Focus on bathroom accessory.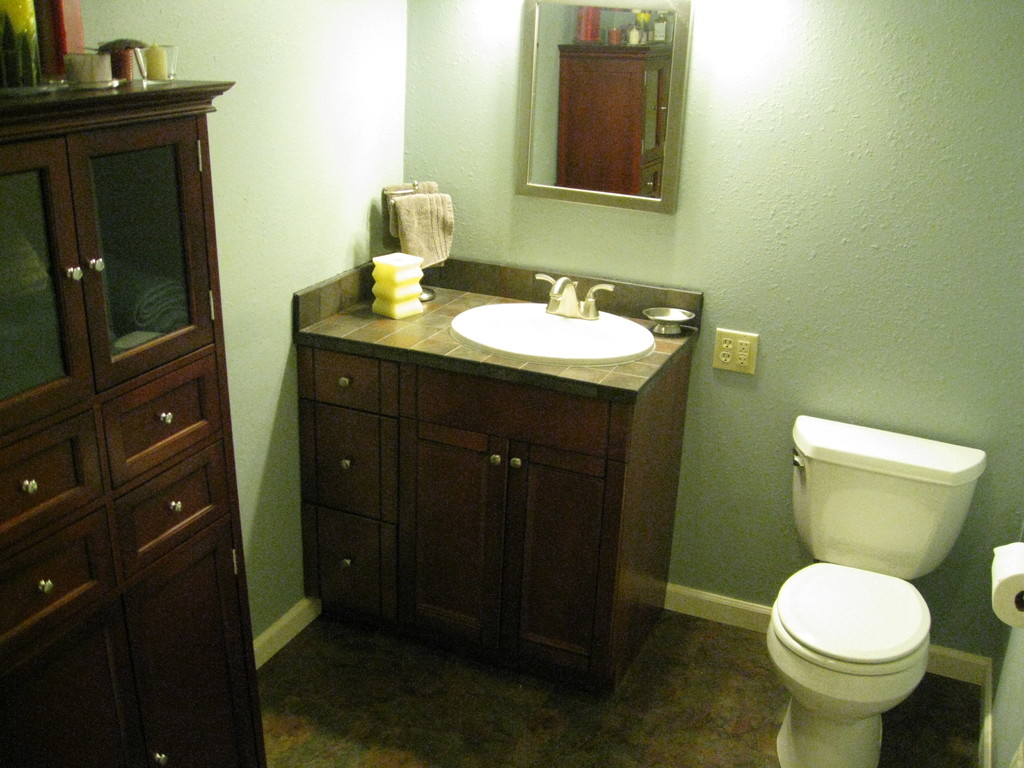
Focused at bbox=(758, 542, 929, 767).
